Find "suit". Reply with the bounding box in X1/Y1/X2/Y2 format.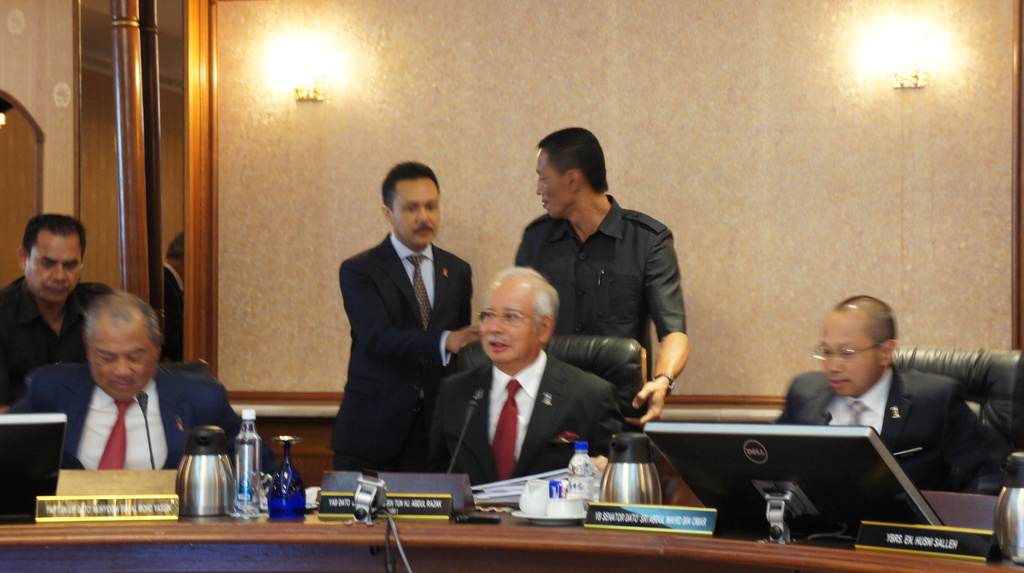
419/347/632/490.
